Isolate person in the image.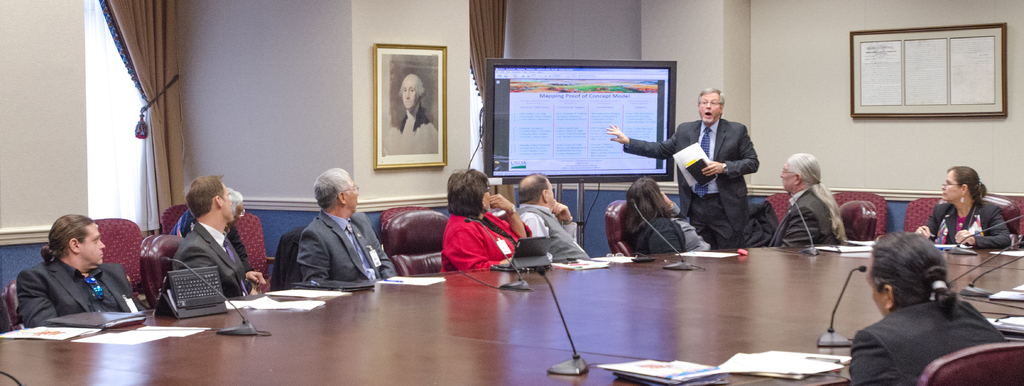
Isolated region: box(169, 183, 246, 265).
